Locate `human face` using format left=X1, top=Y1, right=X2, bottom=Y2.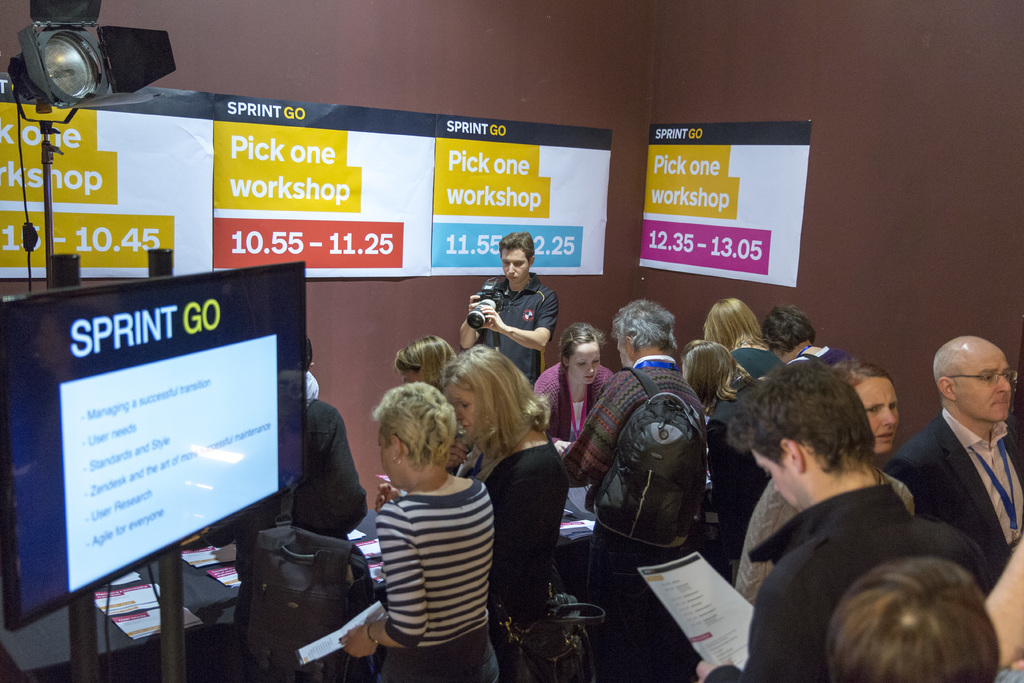
left=749, top=450, right=799, bottom=509.
